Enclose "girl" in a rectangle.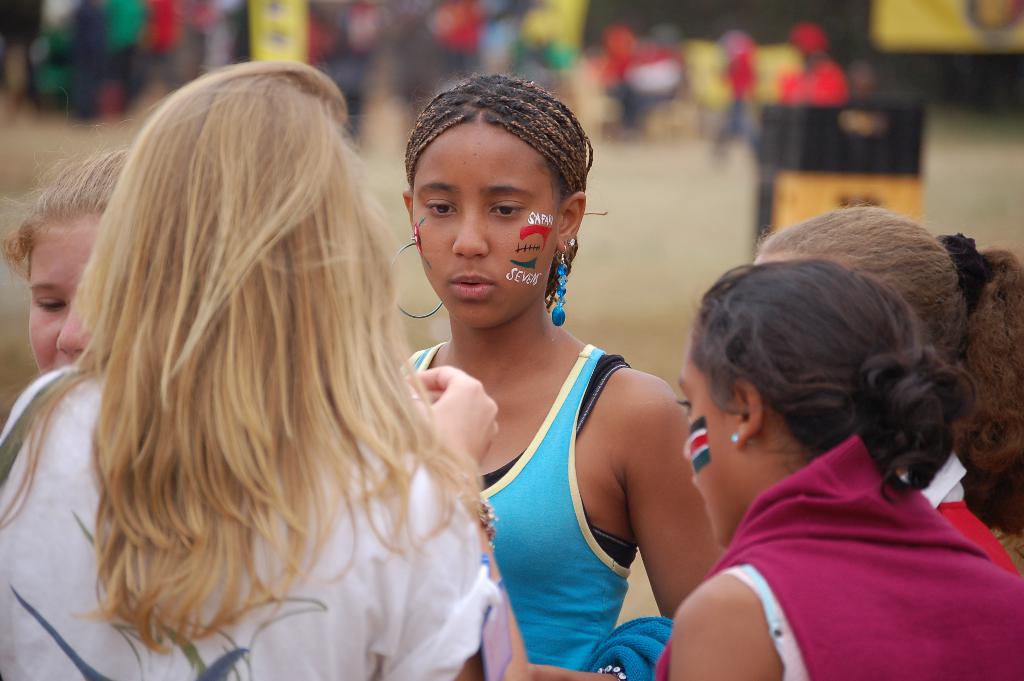
649,256,1023,680.
